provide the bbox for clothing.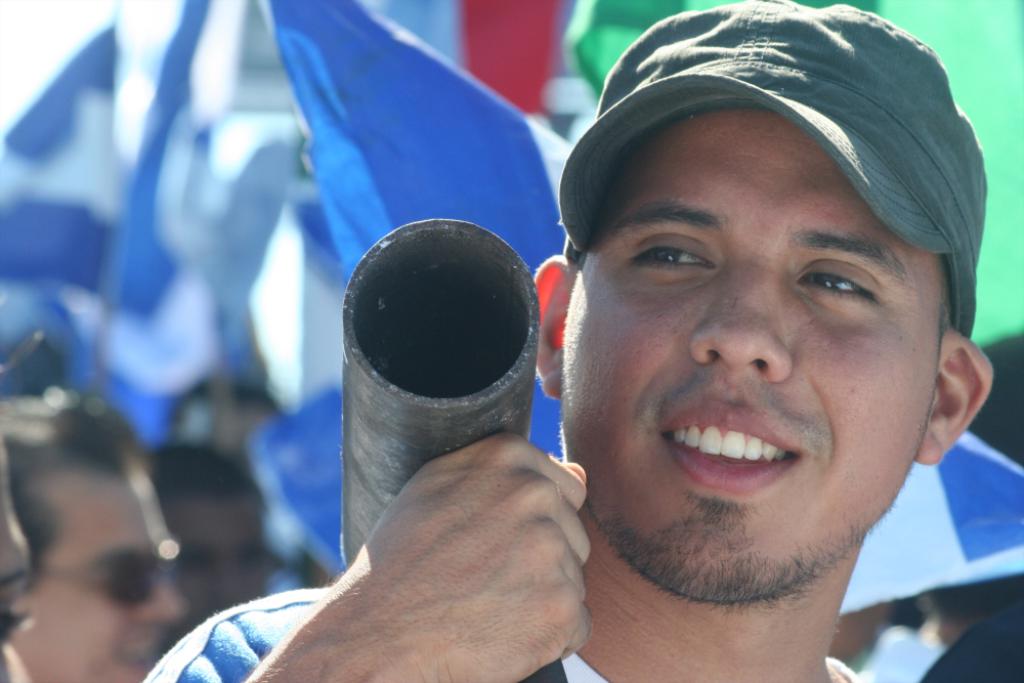
<region>134, 585, 868, 682</region>.
